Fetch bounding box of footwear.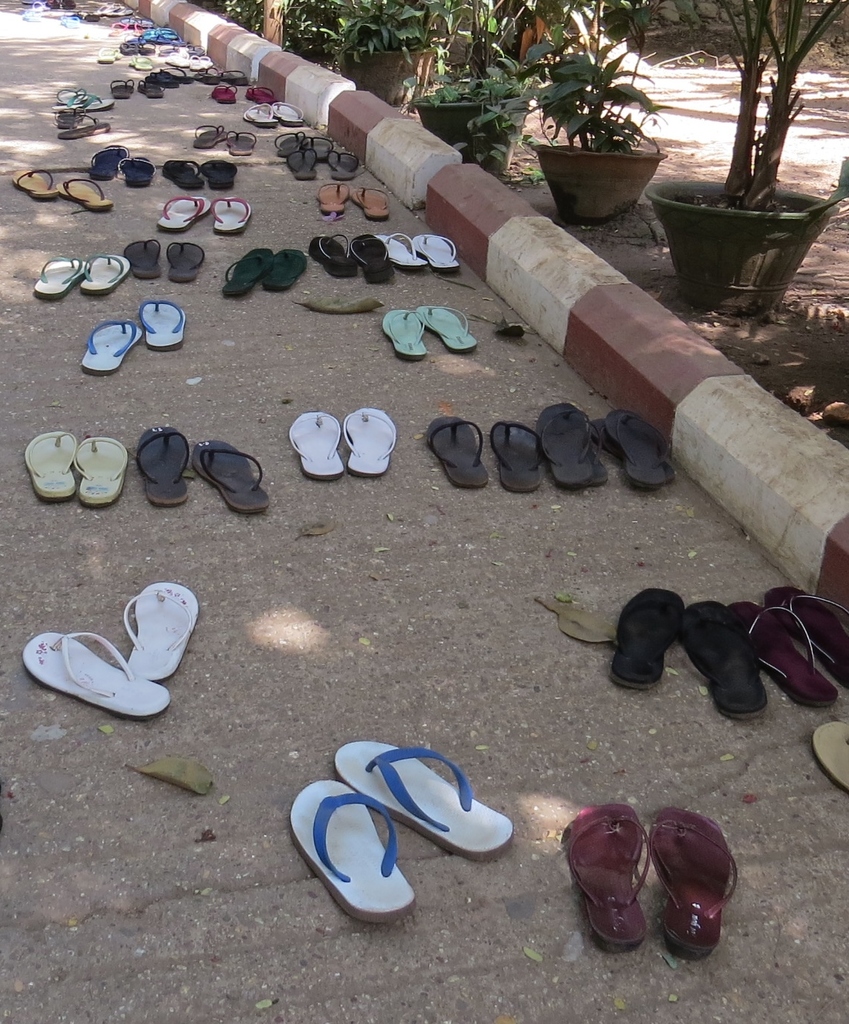
Bbox: 814,721,848,800.
